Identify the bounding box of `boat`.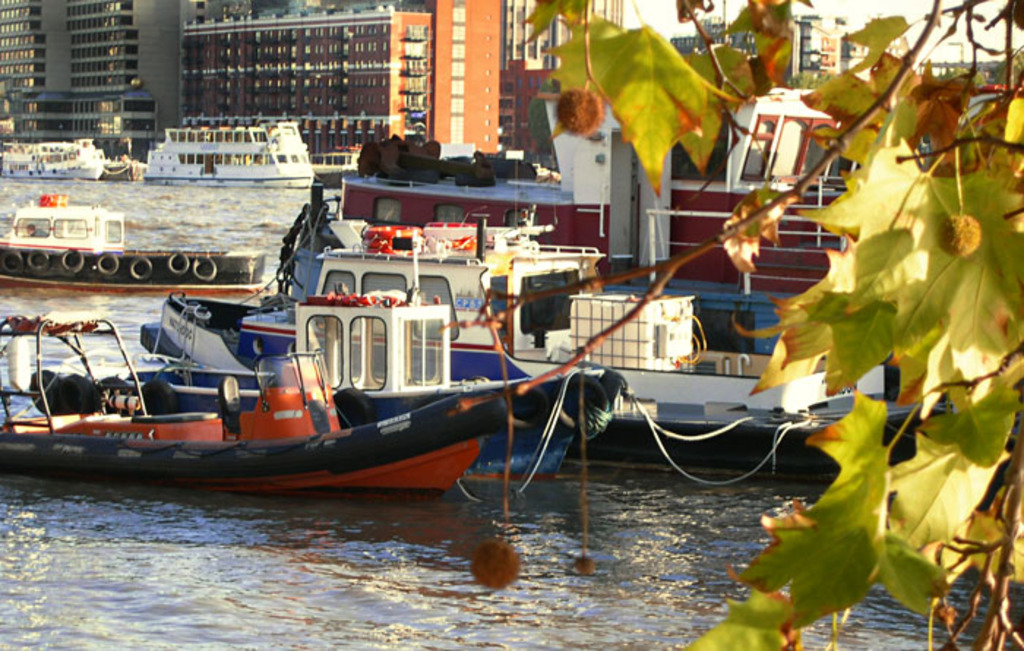
[0, 190, 265, 294].
